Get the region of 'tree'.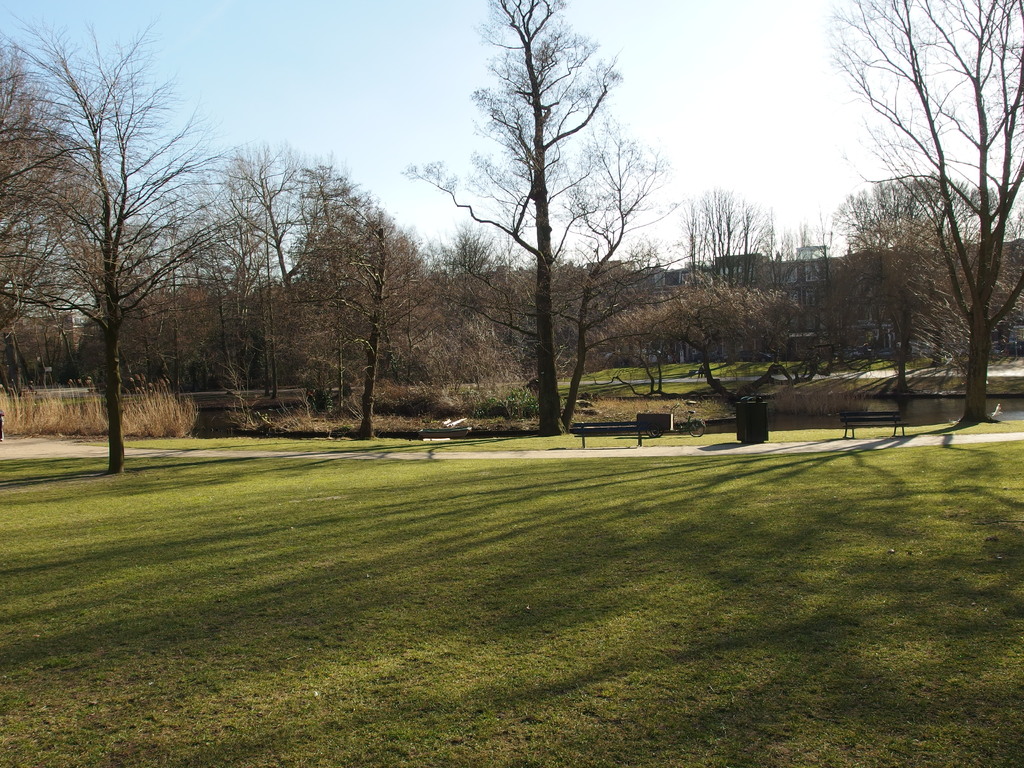
<bbox>432, 15, 676, 451</bbox>.
